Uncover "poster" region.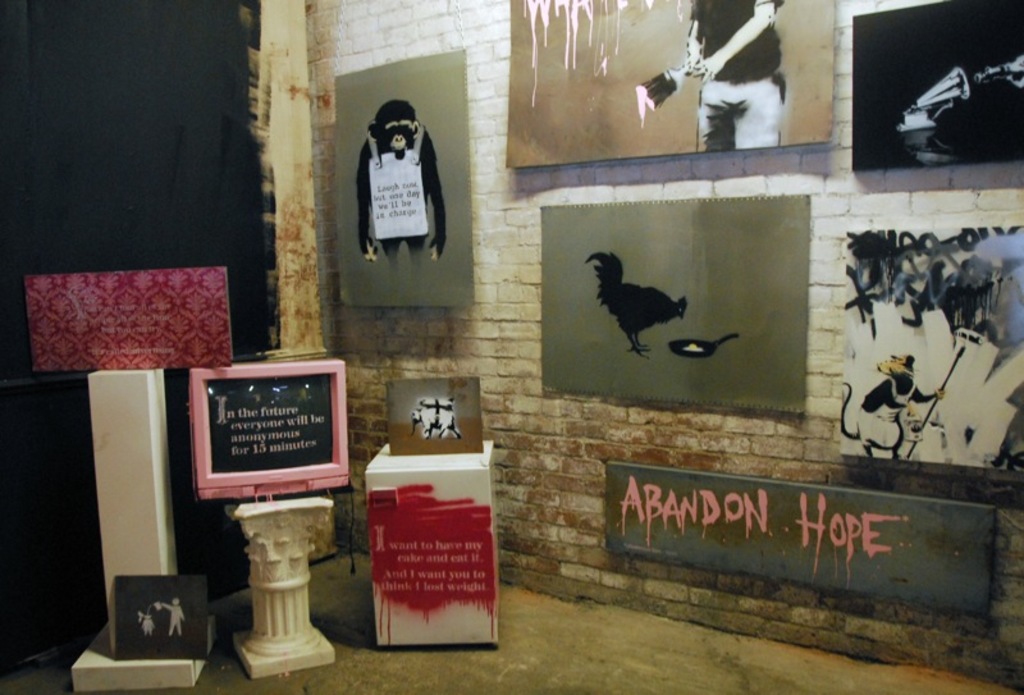
Uncovered: bbox=(333, 50, 475, 305).
